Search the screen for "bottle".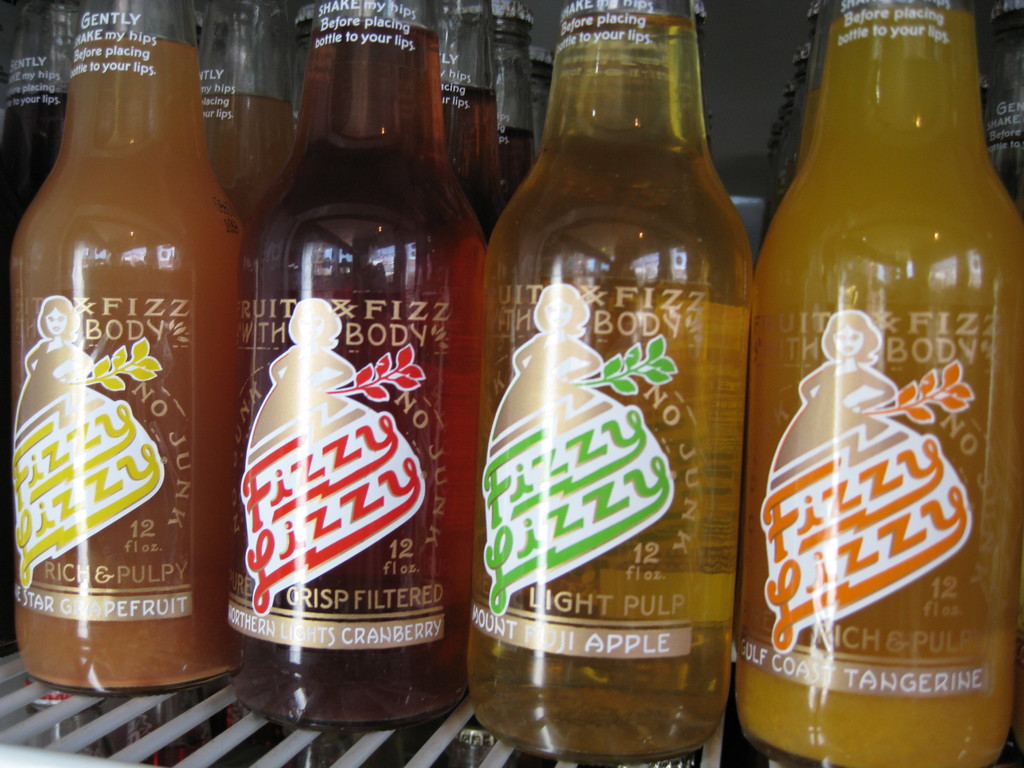
Found at select_region(461, 0, 533, 237).
